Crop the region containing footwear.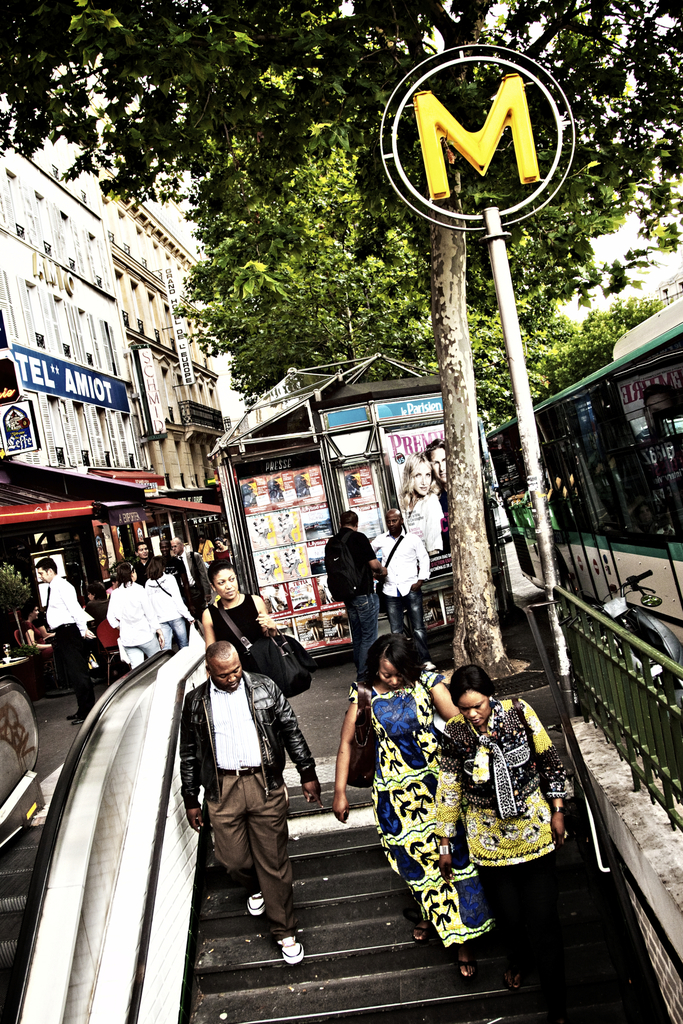
Crop region: left=415, top=926, right=429, bottom=943.
